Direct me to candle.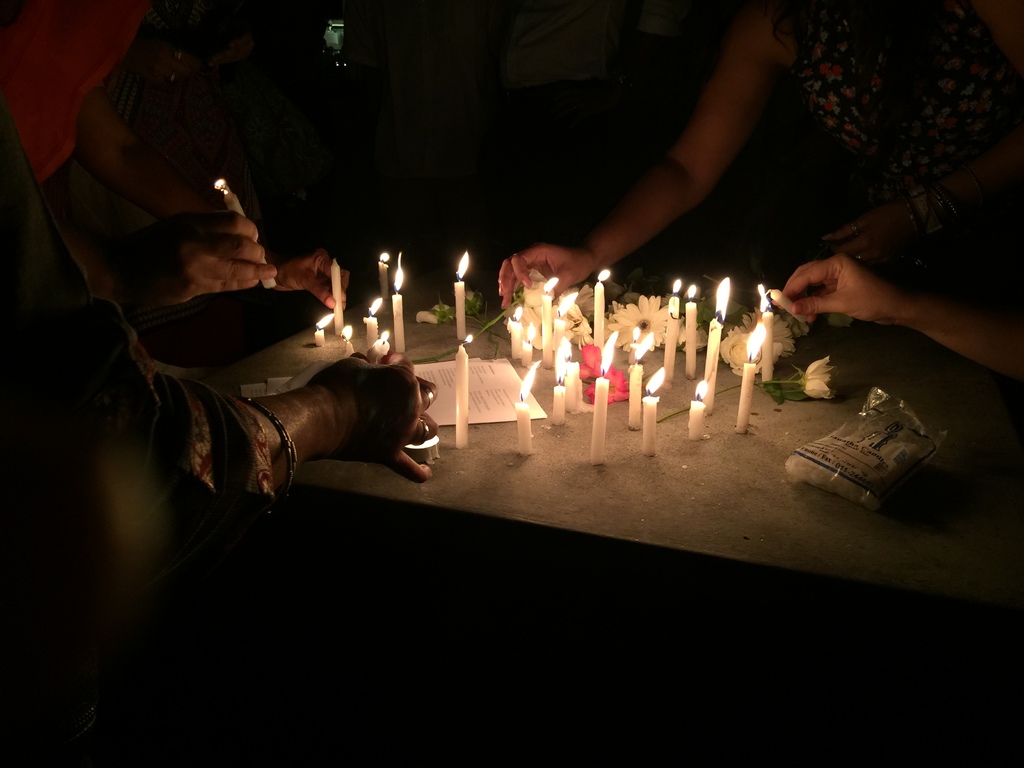
Direction: left=596, top=270, right=614, bottom=347.
